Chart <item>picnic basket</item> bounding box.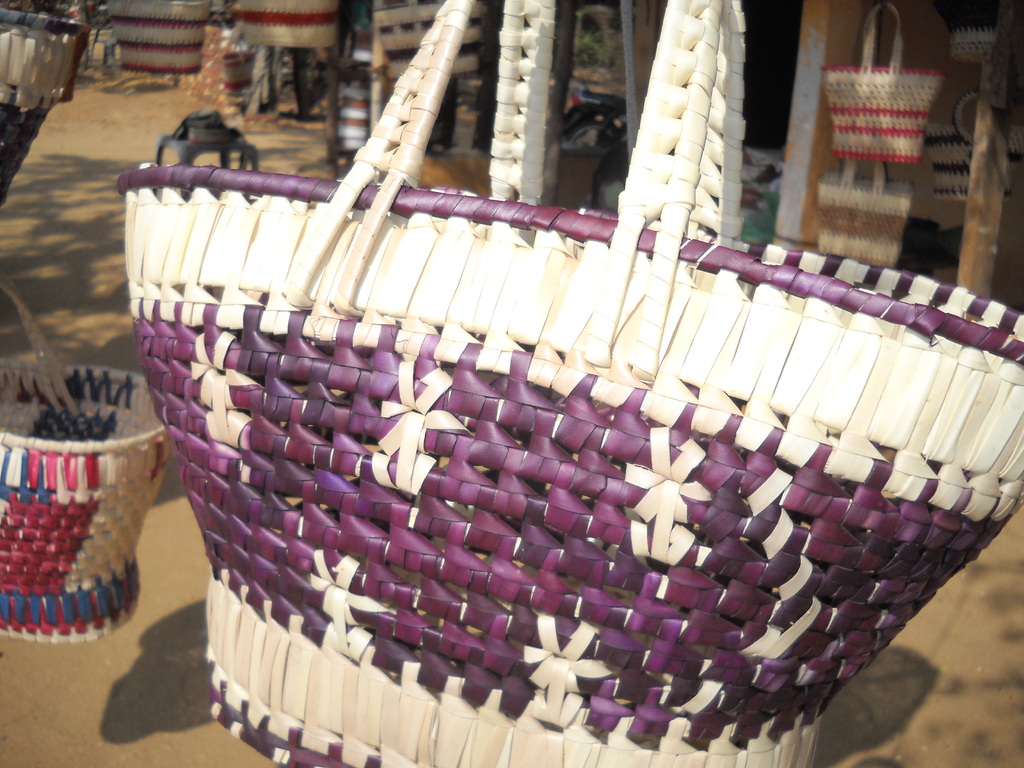
Charted: [819,1,945,163].
